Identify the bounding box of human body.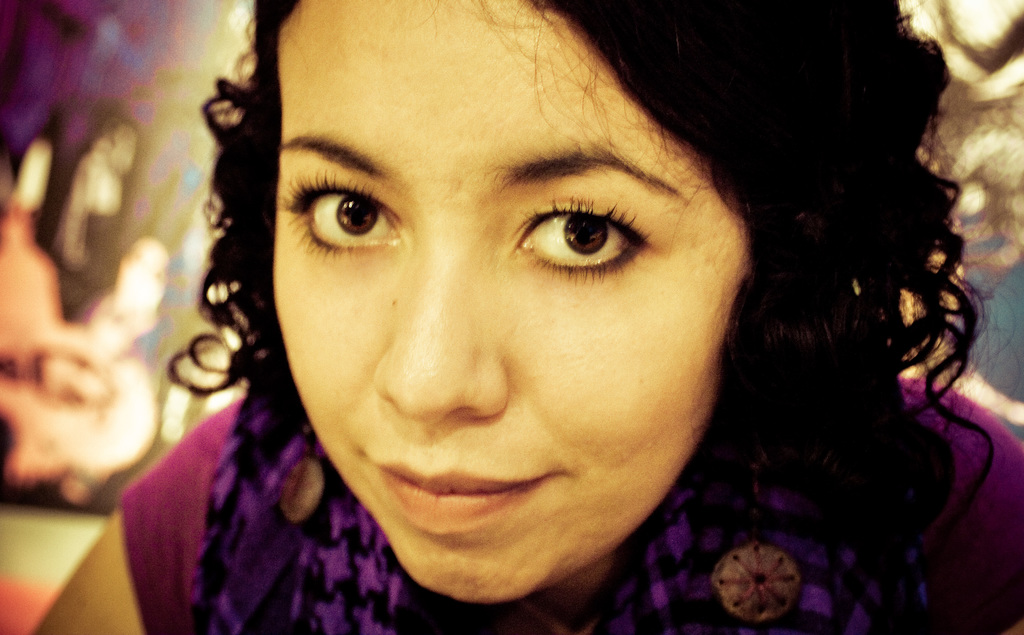
Rect(26, 0, 1023, 634).
